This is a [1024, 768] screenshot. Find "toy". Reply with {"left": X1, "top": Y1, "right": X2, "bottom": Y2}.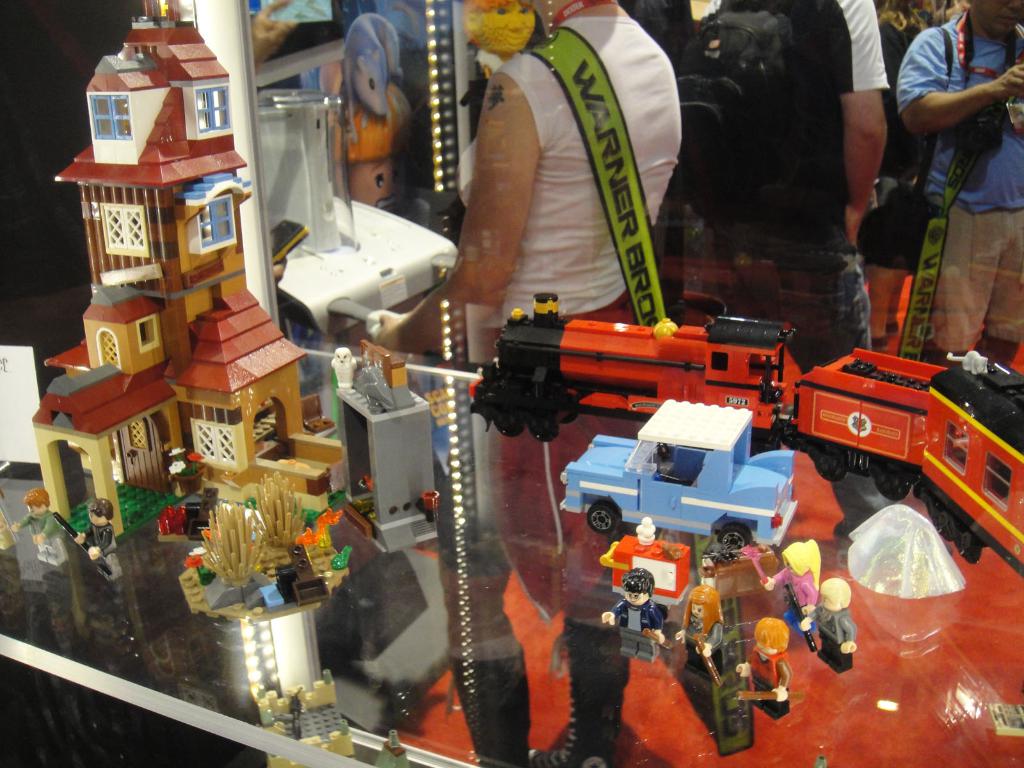
{"left": 604, "top": 572, "right": 666, "bottom": 658}.
